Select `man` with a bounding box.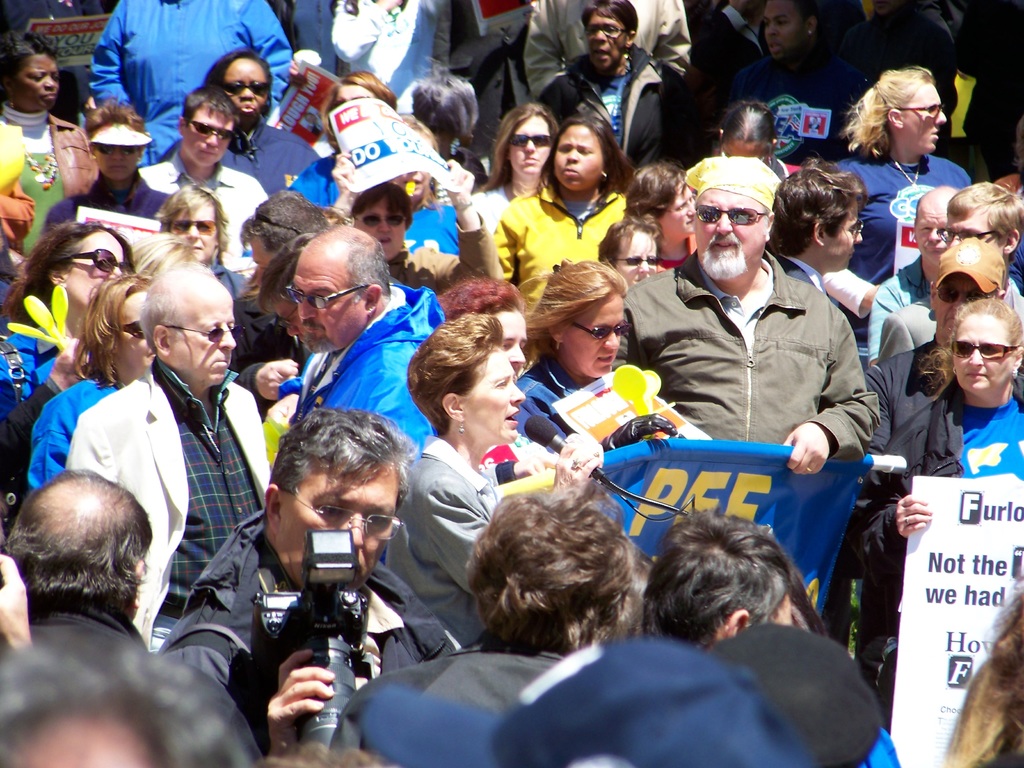
[left=847, top=229, right=1023, bottom=493].
